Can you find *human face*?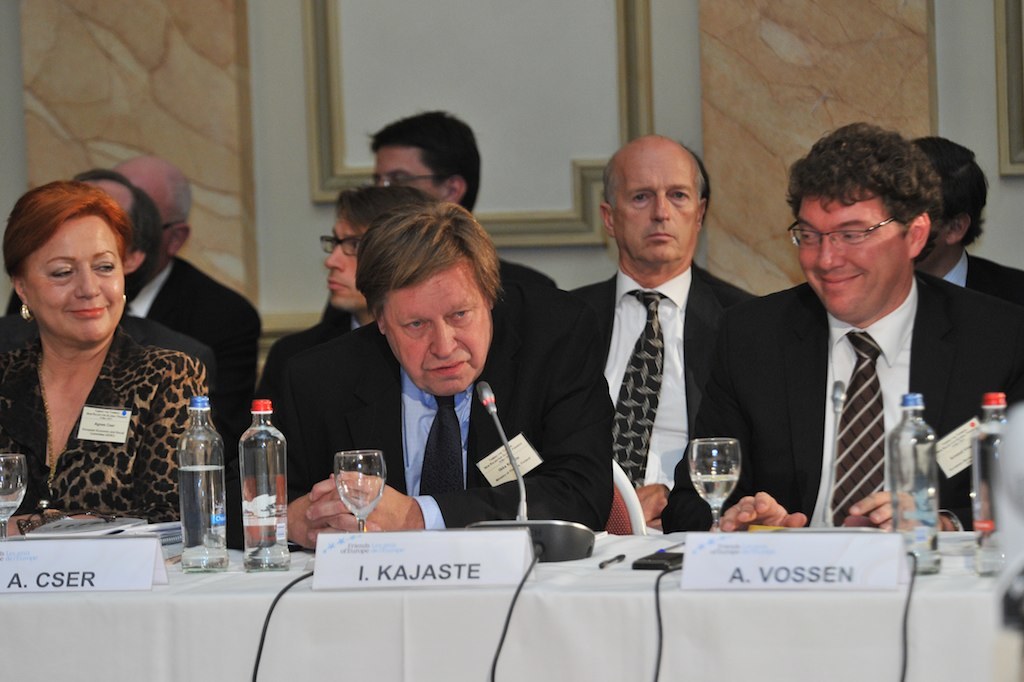
Yes, bounding box: [left=921, top=221, right=950, bottom=261].
